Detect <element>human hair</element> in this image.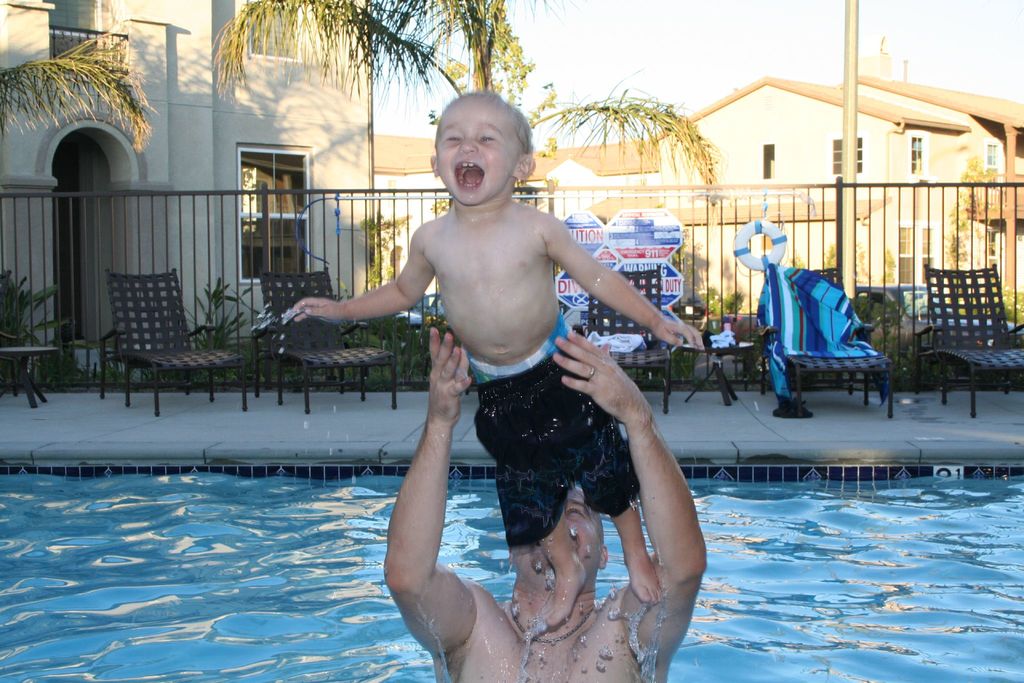
Detection: pyautogui.locateOnScreen(427, 83, 536, 152).
